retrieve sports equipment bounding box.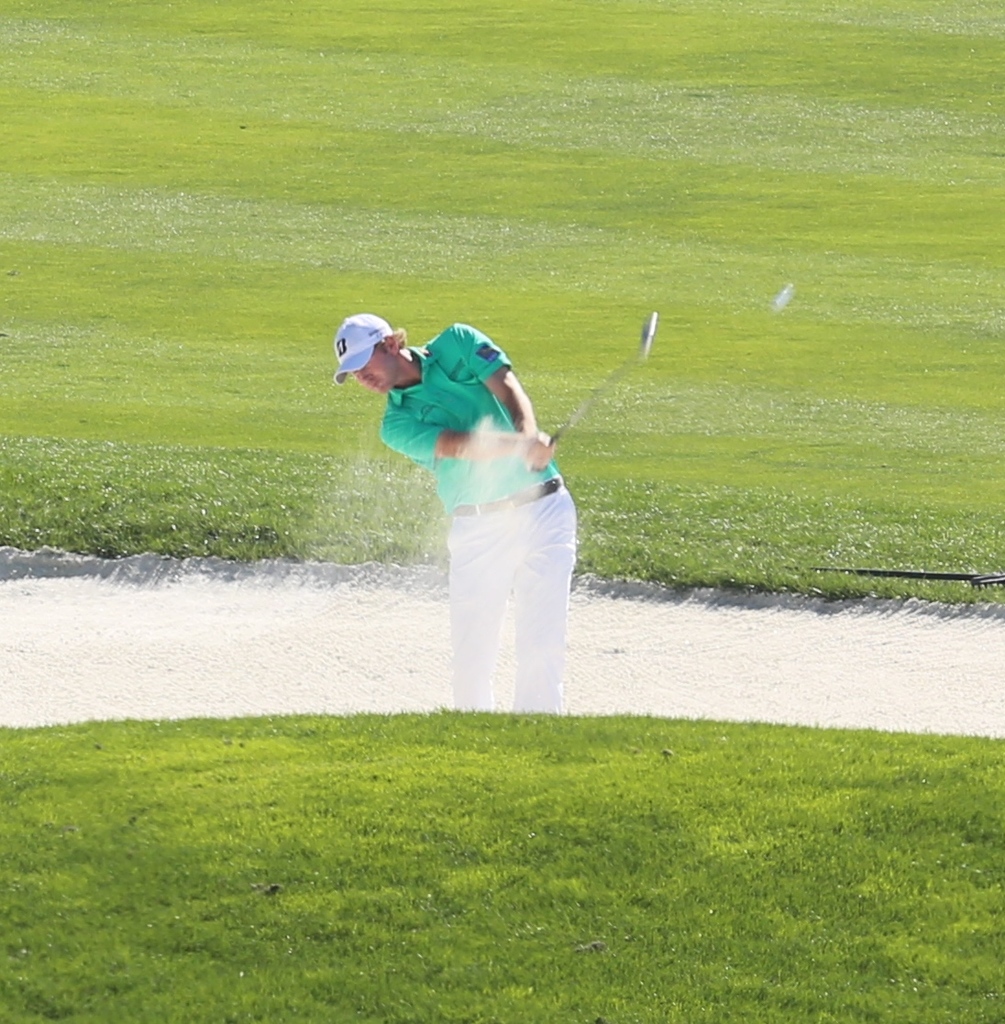
Bounding box: [x1=536, y1=308, x2=661, y2=478].
